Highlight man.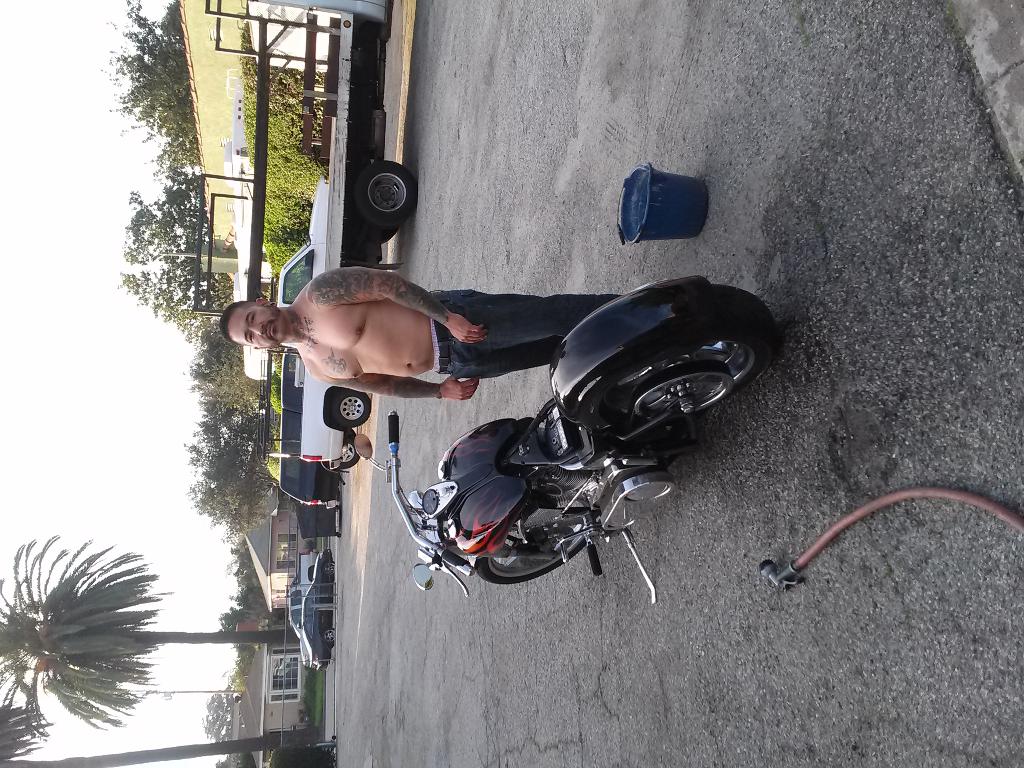
Highlighted region: bbox=(216, 272, 622, 404).
